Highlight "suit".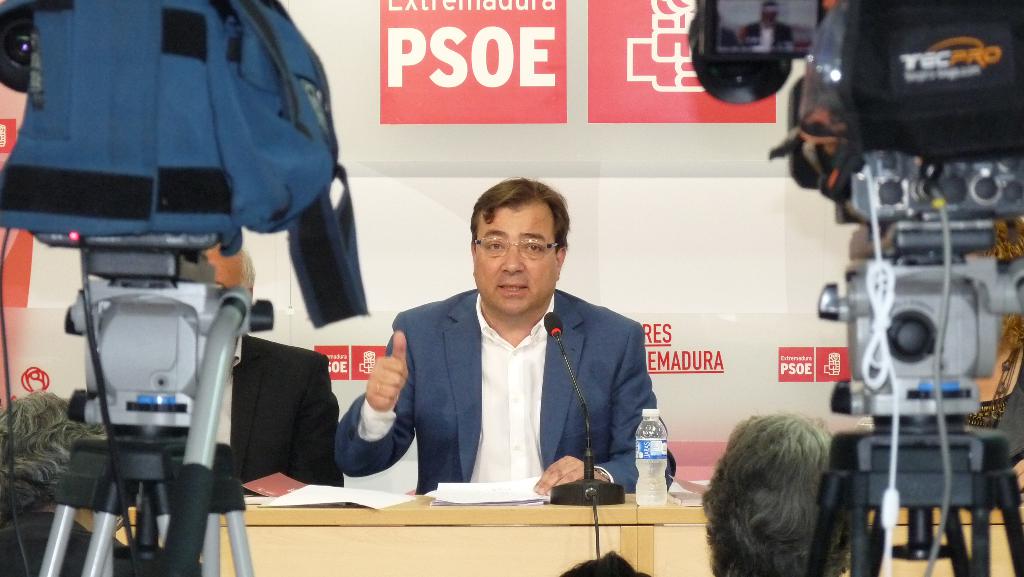
Highlighted region: pyautogui.locateOnScreen(212, 332, 350, 501).
